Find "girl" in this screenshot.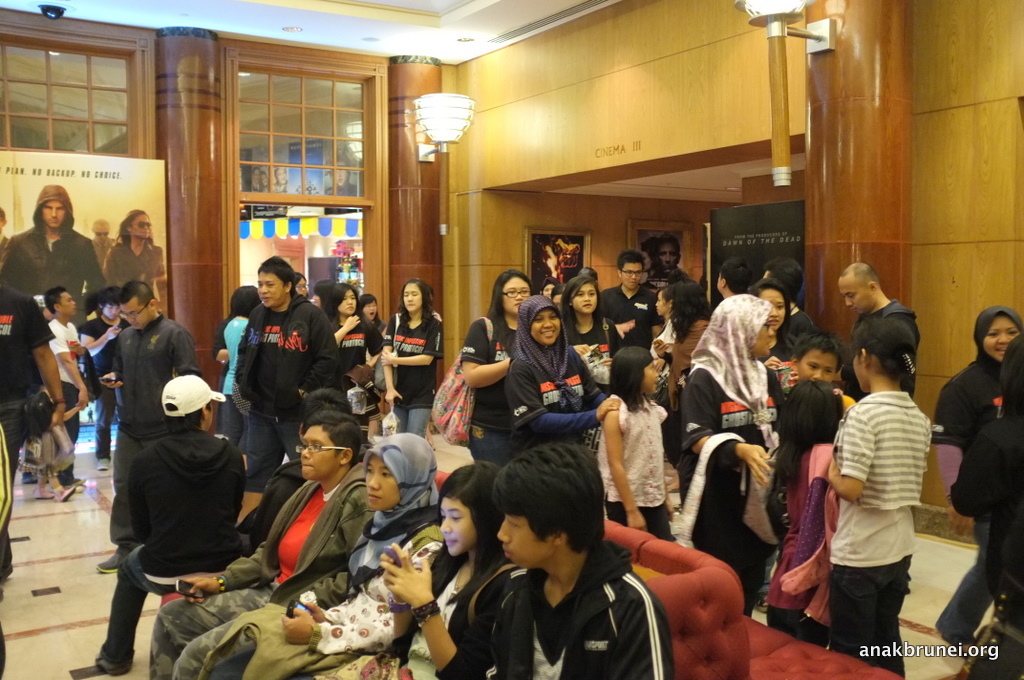
The bounding box for "girl" is l=546, t=268, r=643, b=416.
